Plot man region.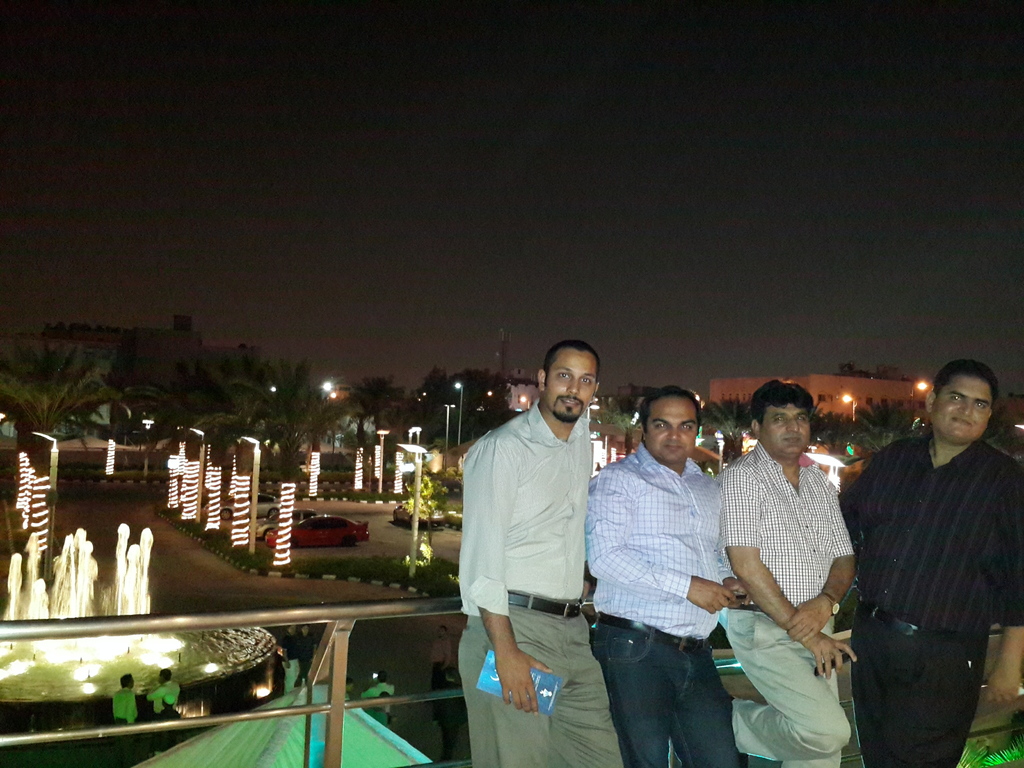
Plotted at rect(358, 669, 394, 705).
